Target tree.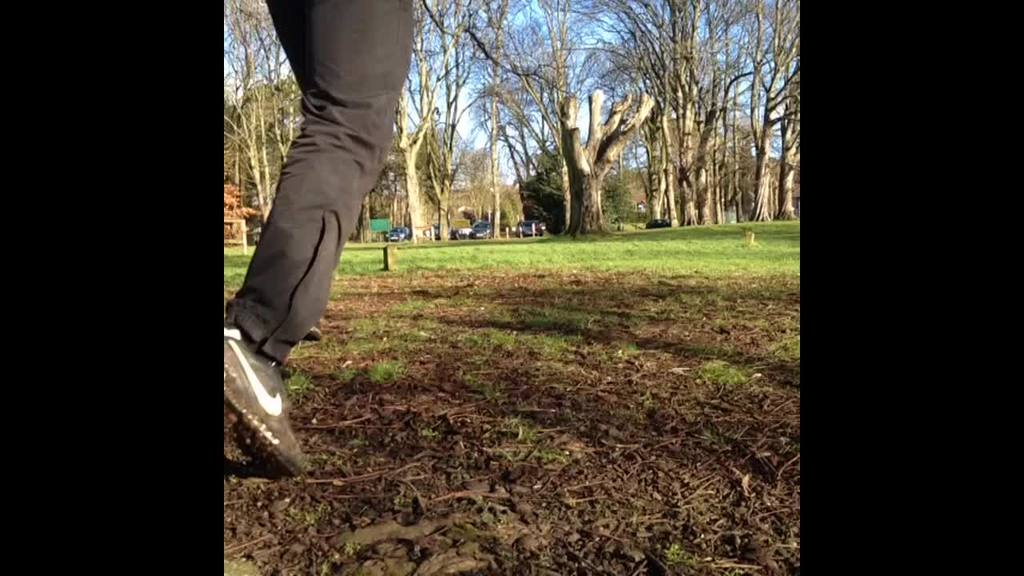
Target region: l=434, t=28, r=790, b=234.
